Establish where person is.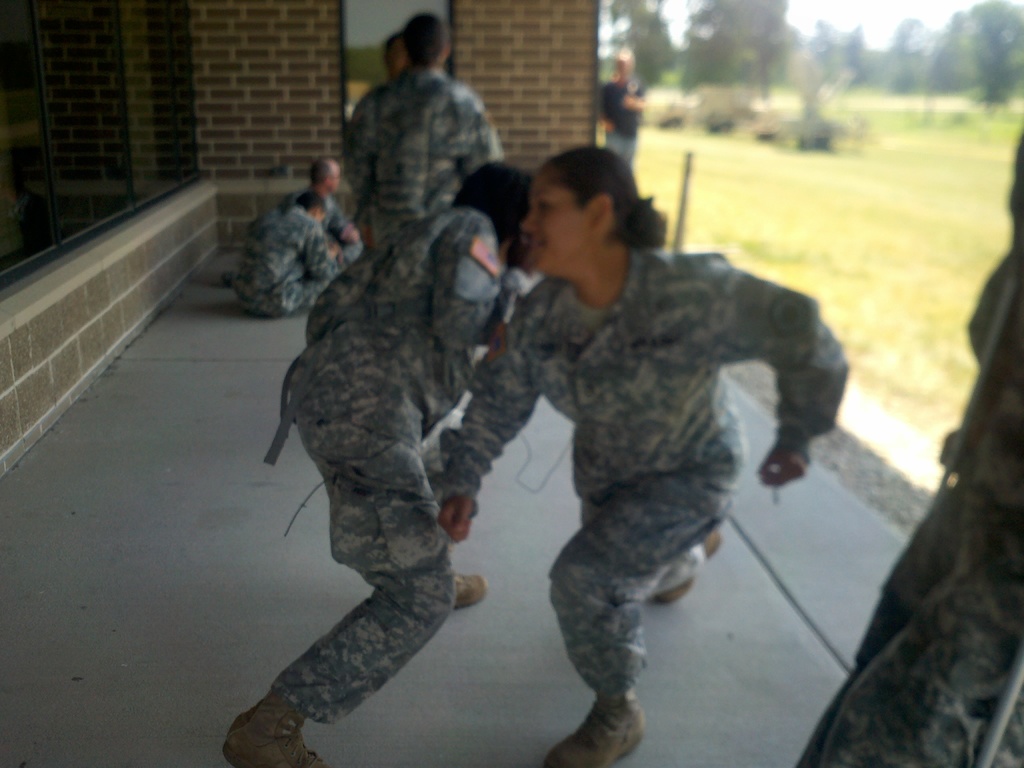
Established at (left=340, top=10, right=506, bottom=245).
